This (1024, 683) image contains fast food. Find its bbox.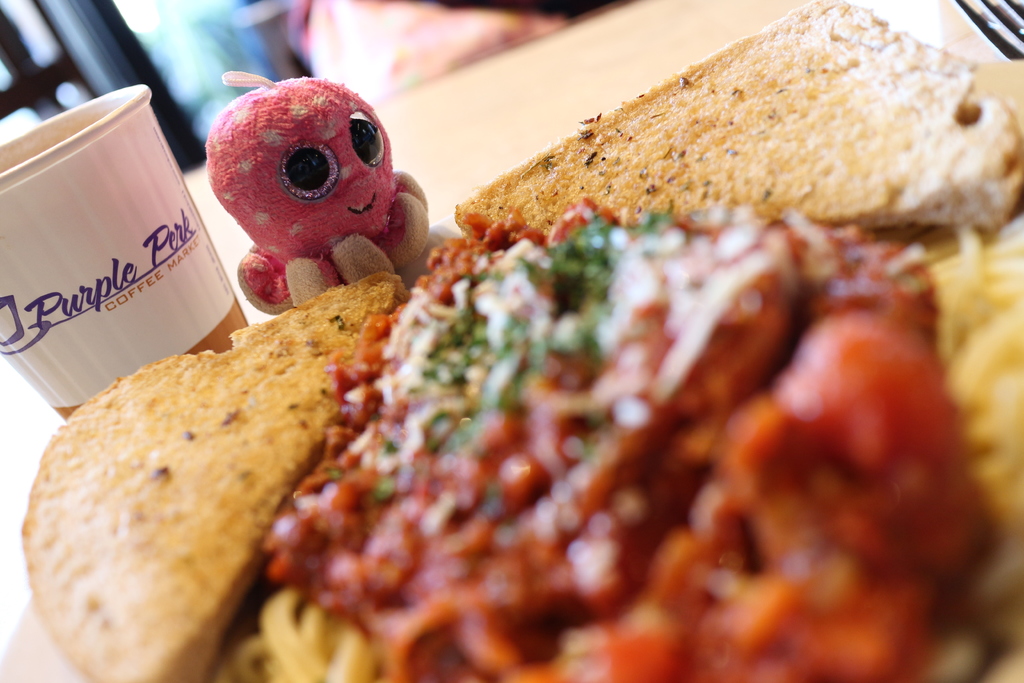
x1=221, y1=206, x2=1023, y2=682.
